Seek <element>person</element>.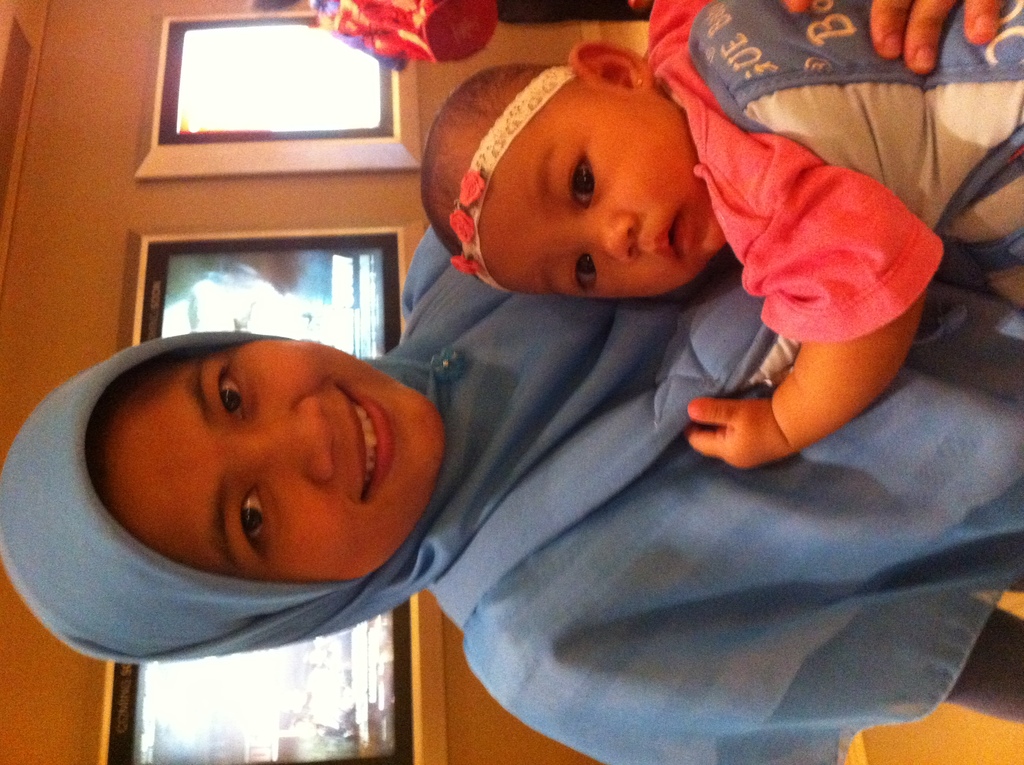
[416,1,1023,467].
